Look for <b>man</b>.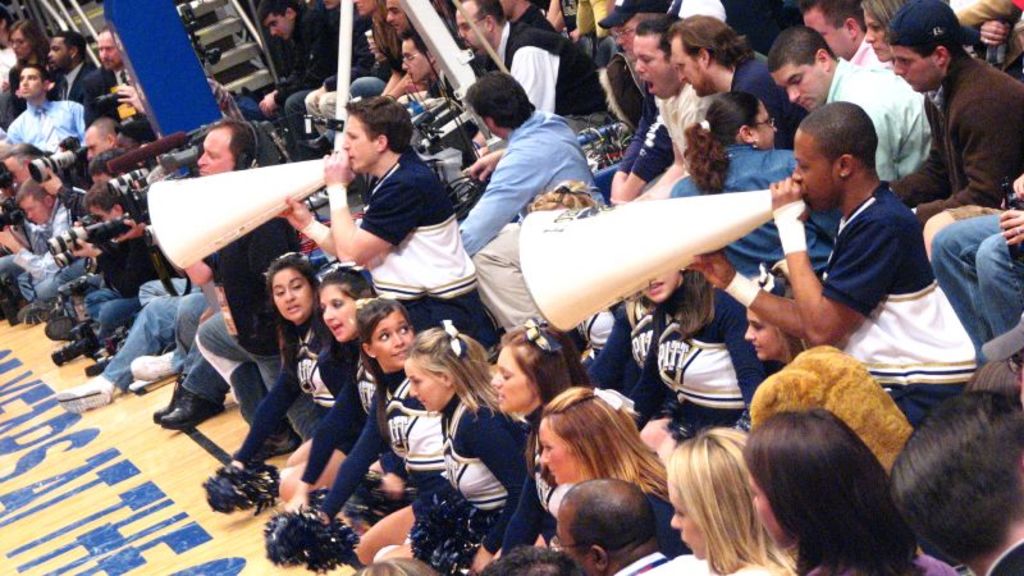
Found: 928, 179, 1023, 389.
